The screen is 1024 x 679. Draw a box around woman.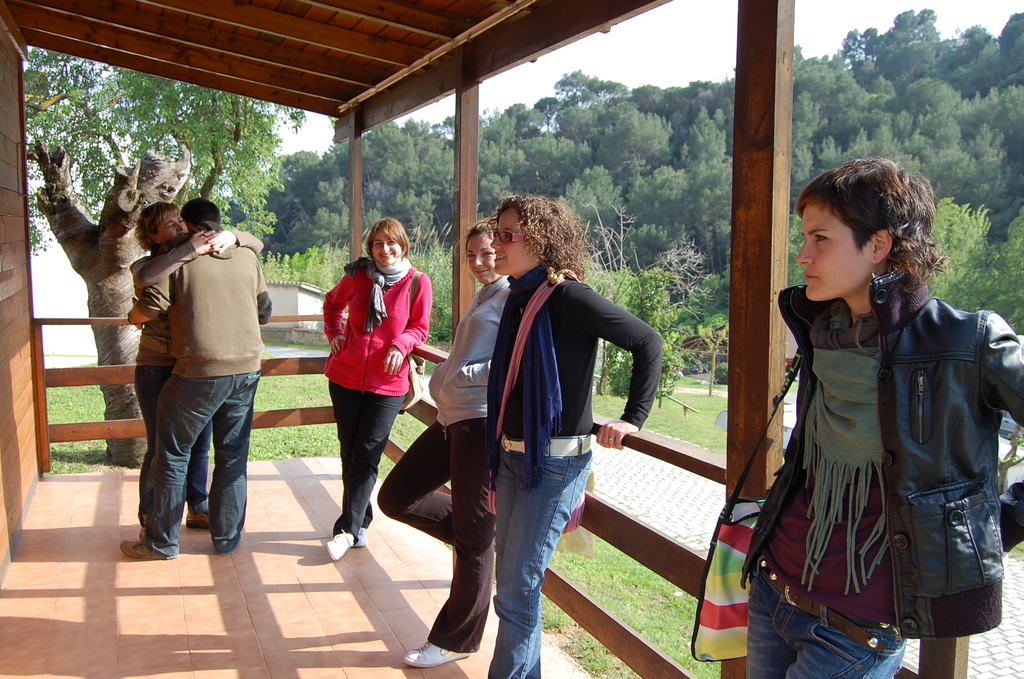
132 199 271 537.
